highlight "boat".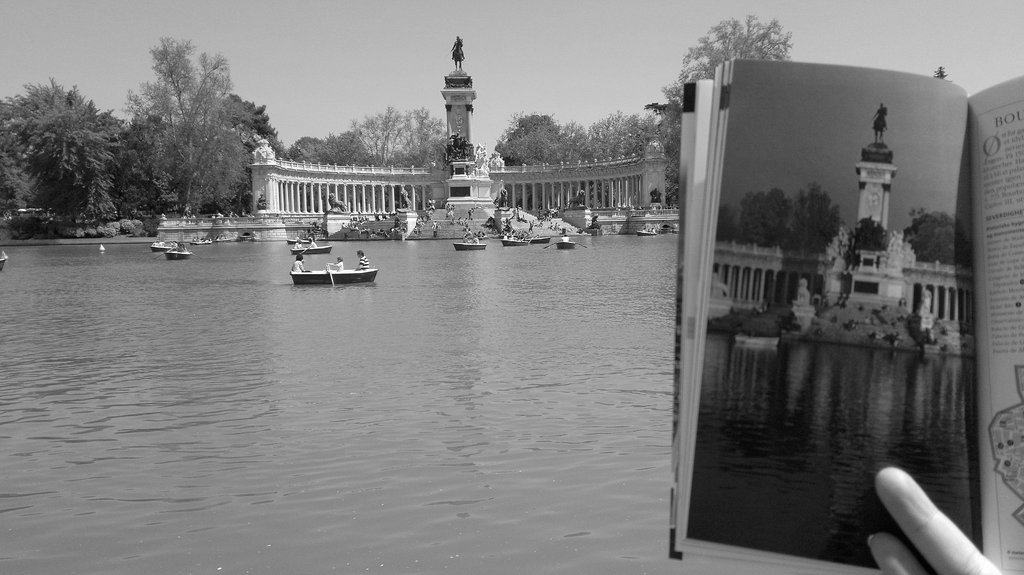
Highlighted region: (216, 237, 231, 248).
